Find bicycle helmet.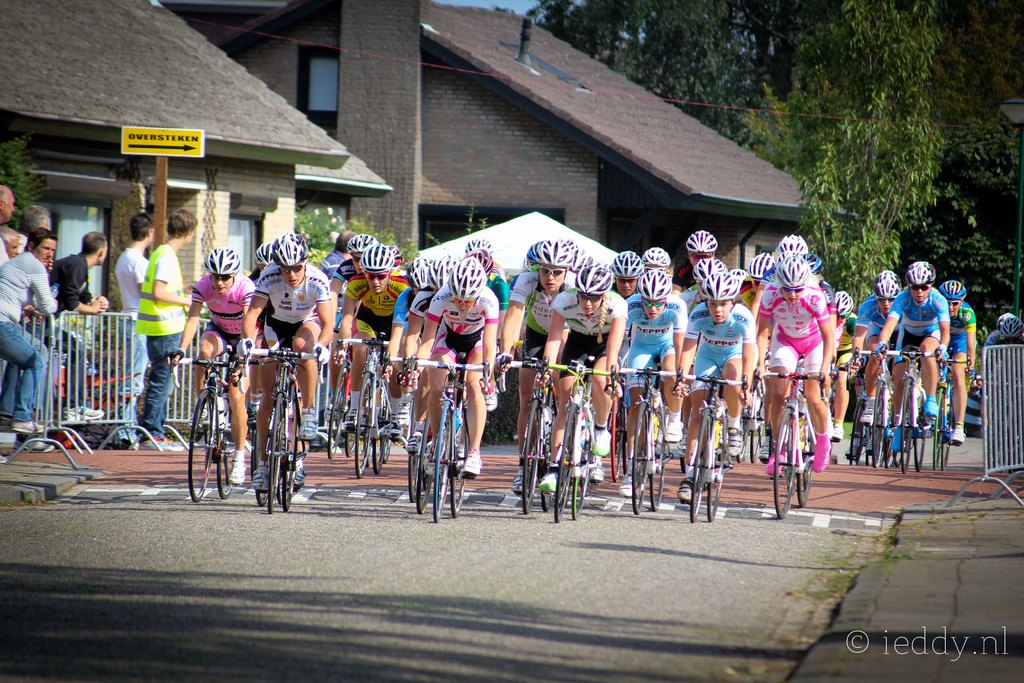
pyautogui.locateOnScreen(278, 235, 308, 268).
